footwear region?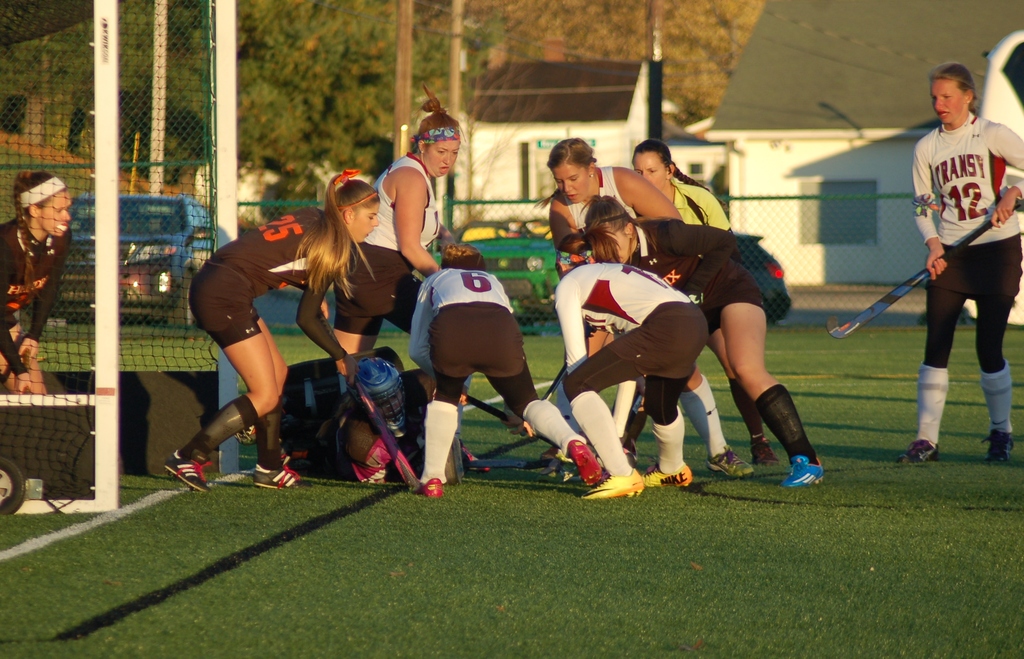
567:441:597:492
